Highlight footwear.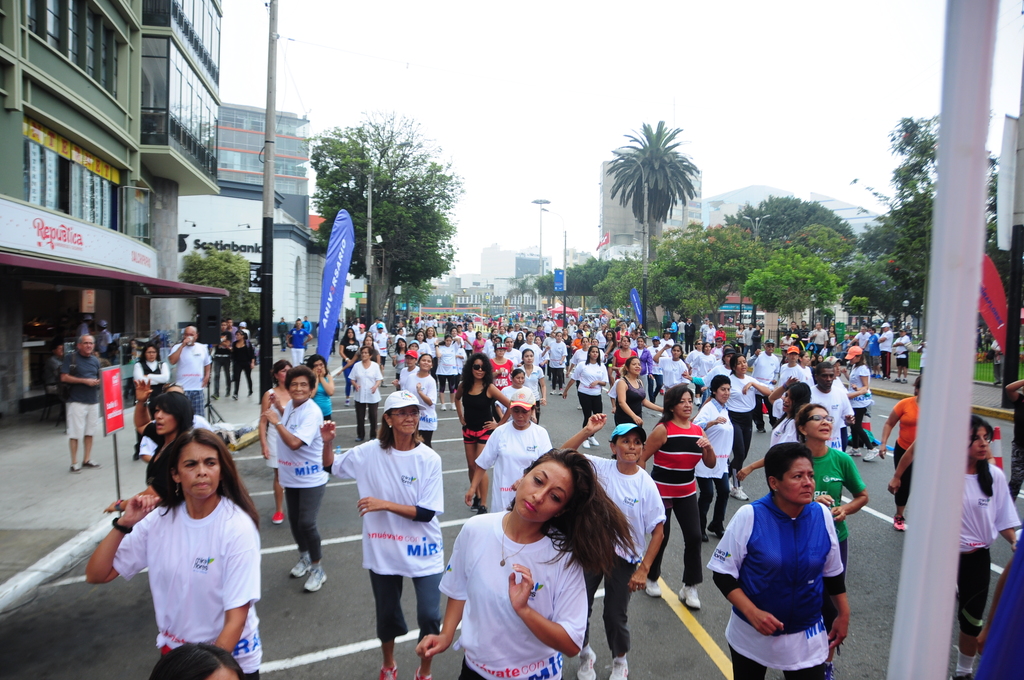
Highlighted region: l=845, t=445, r=861, b=458.
